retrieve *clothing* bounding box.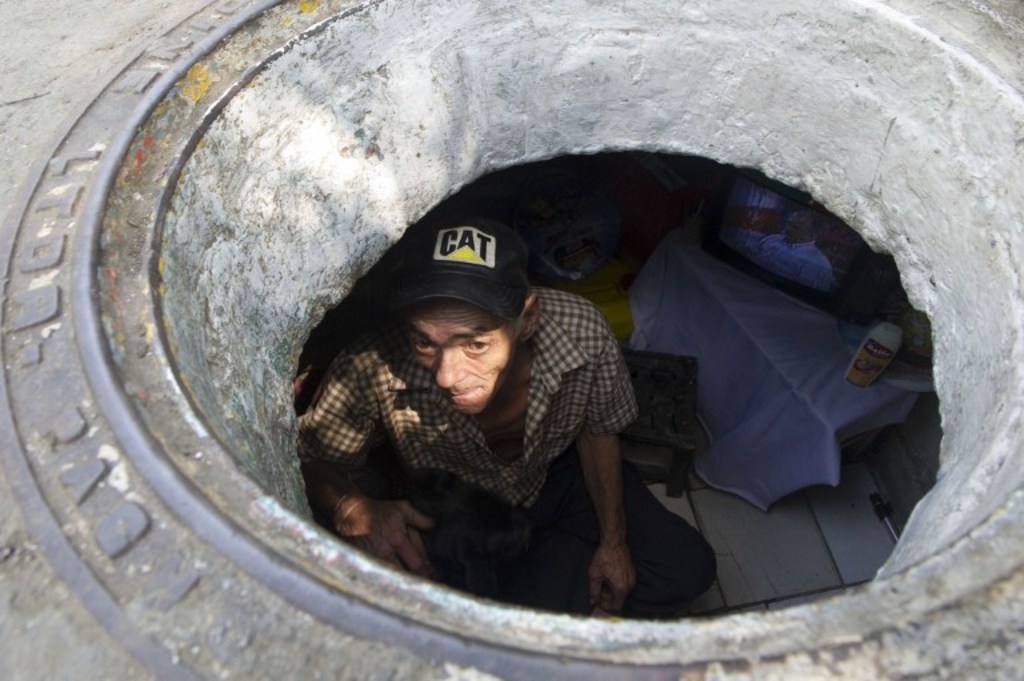
Bounding box: {"left": 277, "top": 319, "right": 719, "bottom": 641}.
